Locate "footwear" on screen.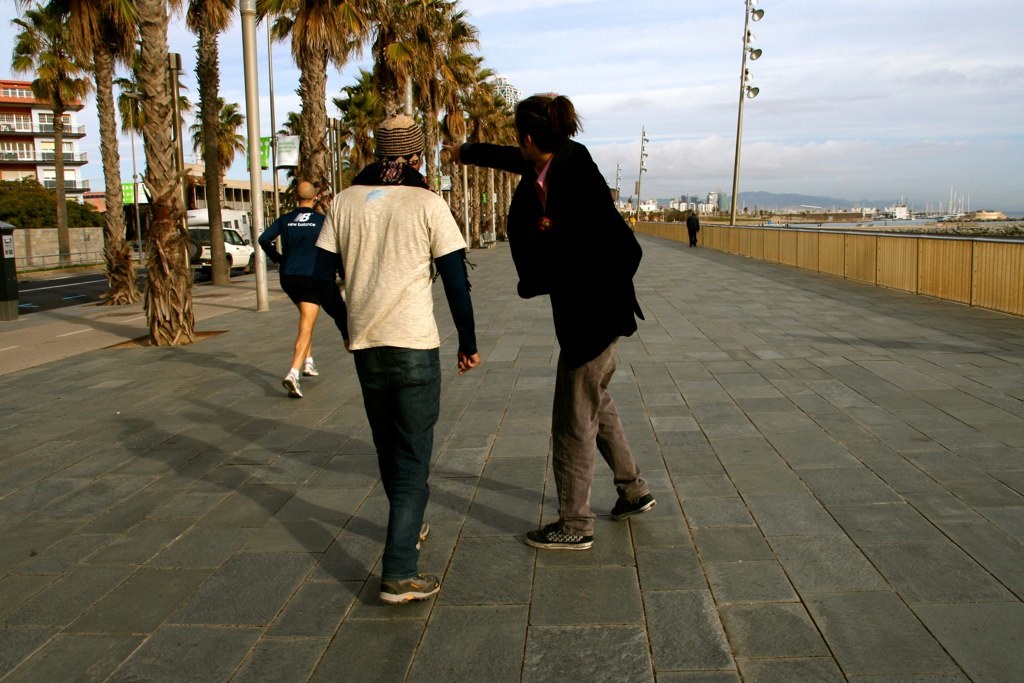
On screen at Rect(379, 566, 446, 598).
